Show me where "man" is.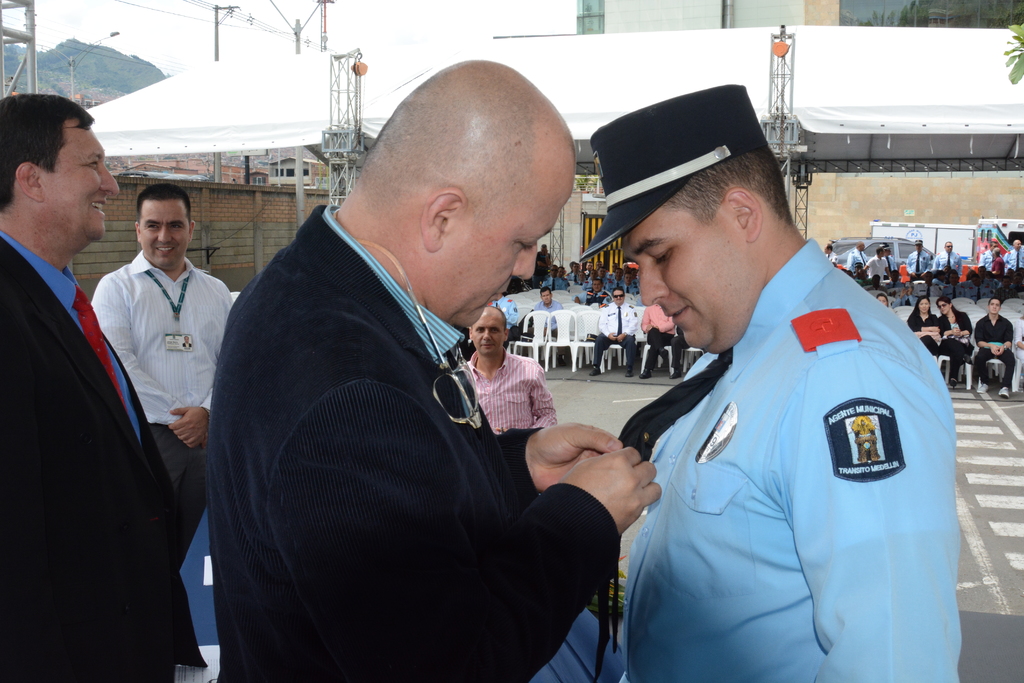
"man" is at rect(882, 240, 895, 273).
